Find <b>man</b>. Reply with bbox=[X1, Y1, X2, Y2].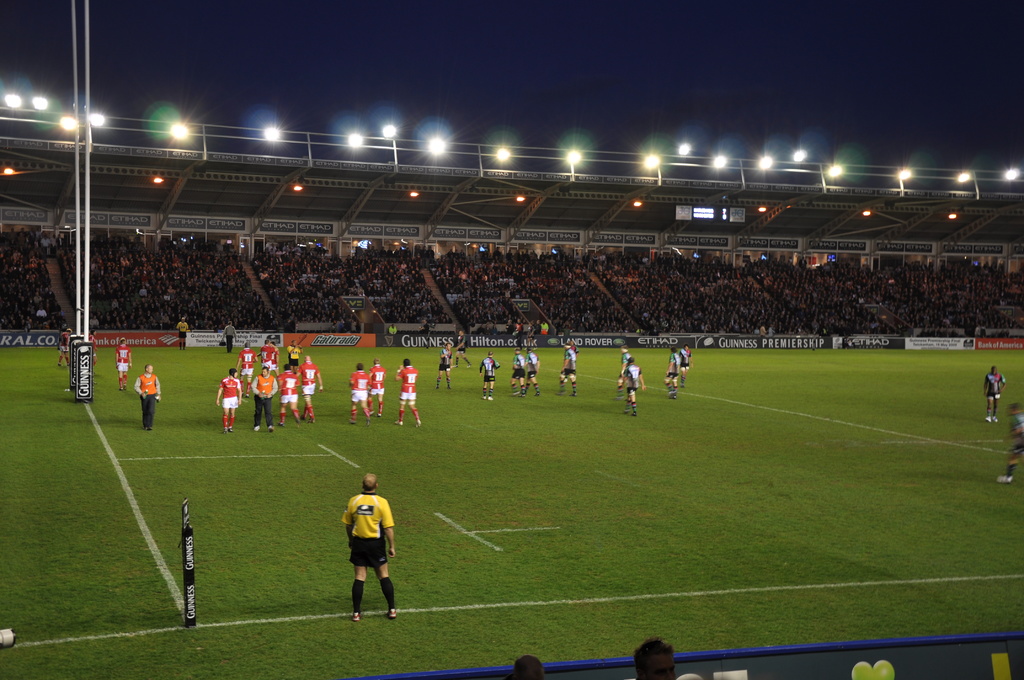
bbox=[679, 345, 695, 391].
